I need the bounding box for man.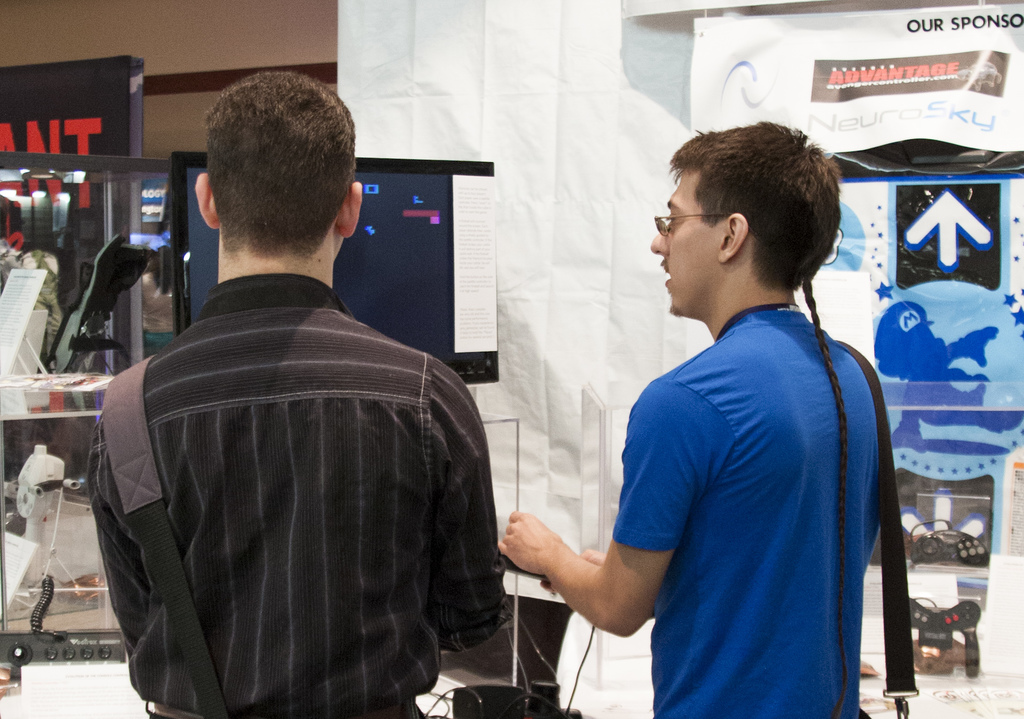
Here it is: 85/122/490/704.
